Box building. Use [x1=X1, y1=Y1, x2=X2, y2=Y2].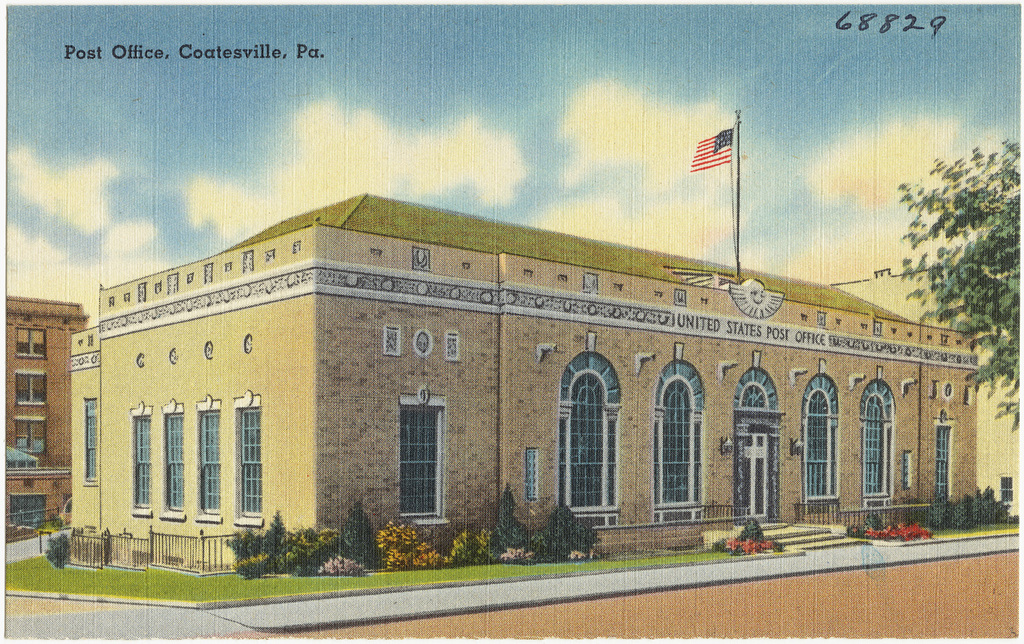
[x1=3, y1=294, x2=96, y2=543].
